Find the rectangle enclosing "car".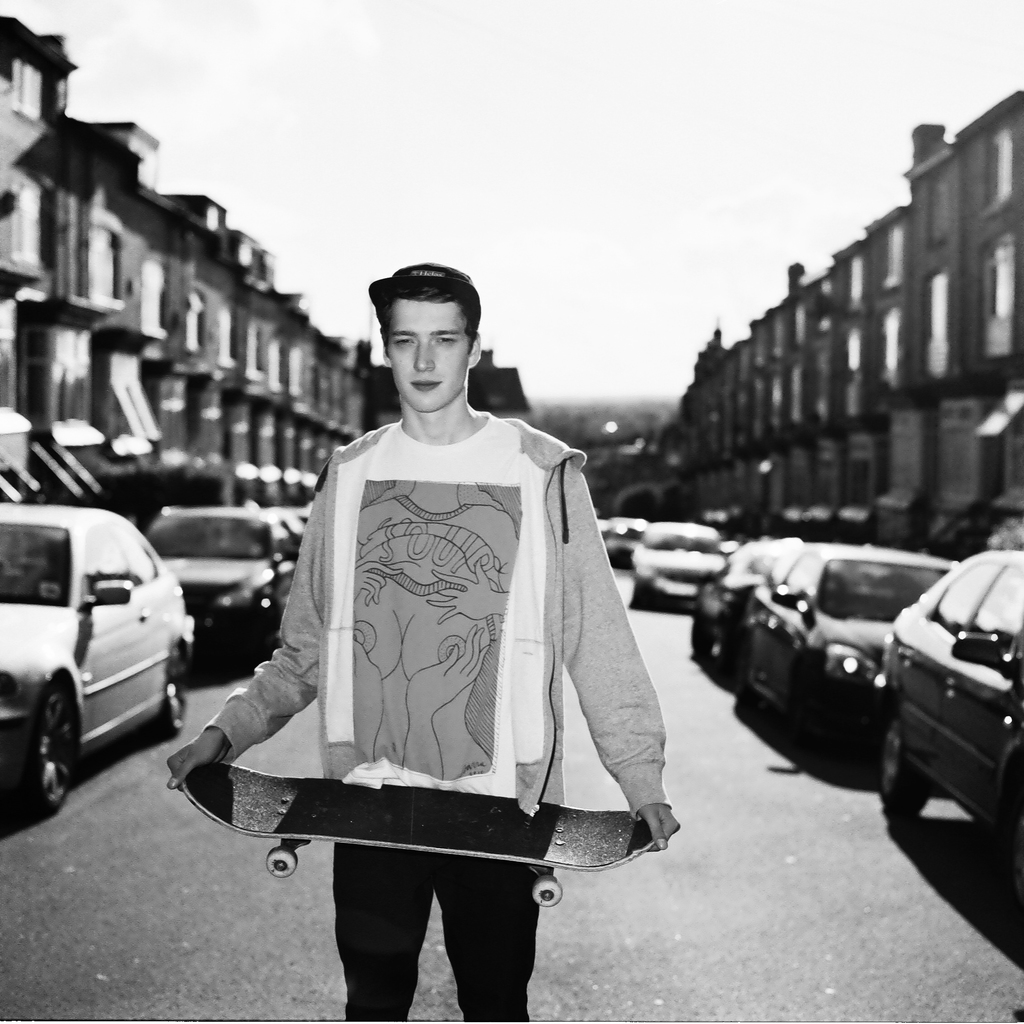
<box>874,548,1023,897</box>.
